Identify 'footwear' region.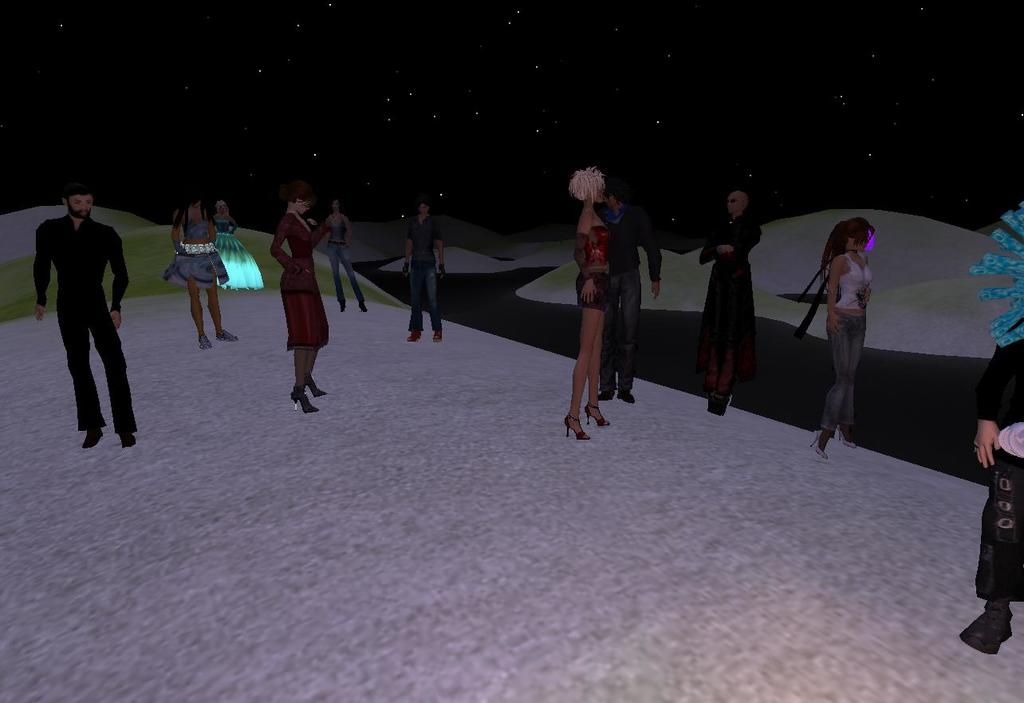
Region: (left=585, top=405, right=608, bottom=425).
